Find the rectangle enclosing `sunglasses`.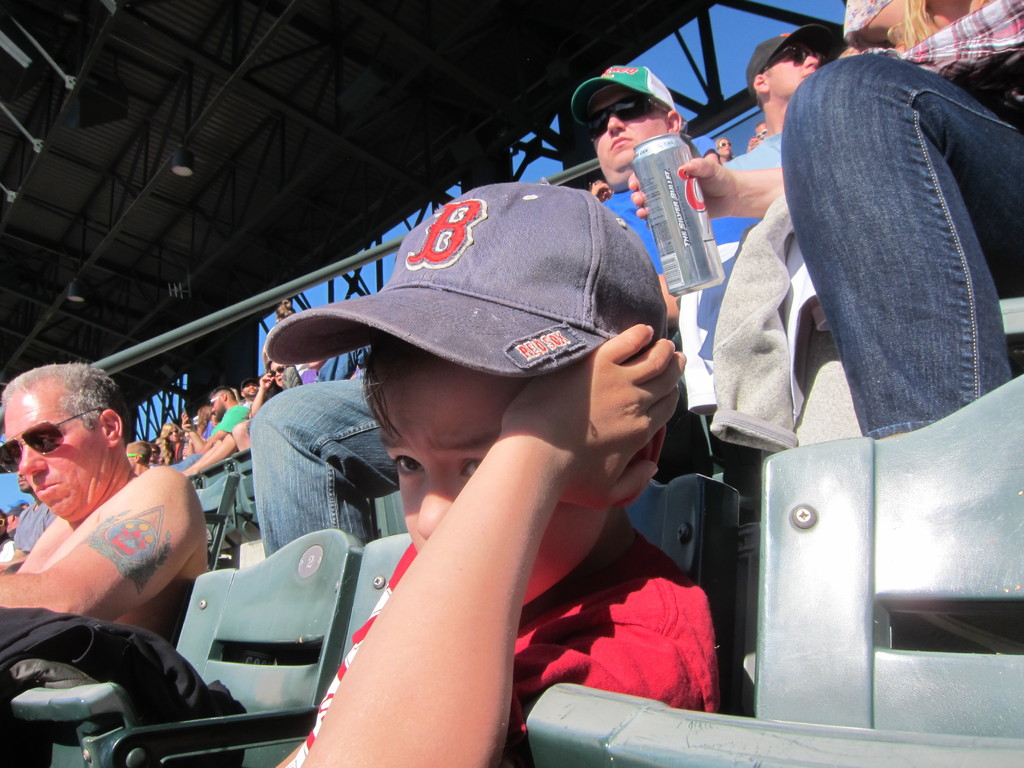
detection(0, 408, 105, 472).
